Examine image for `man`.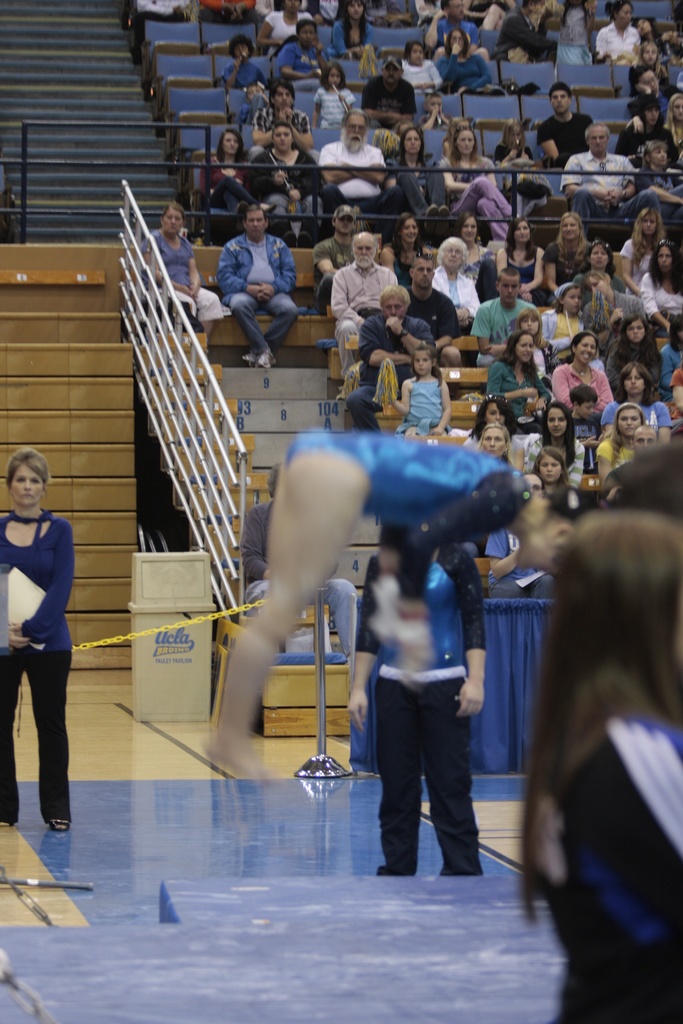
Examination result: pyautogui.locateOnScreen(212, 205, 299, 370).
